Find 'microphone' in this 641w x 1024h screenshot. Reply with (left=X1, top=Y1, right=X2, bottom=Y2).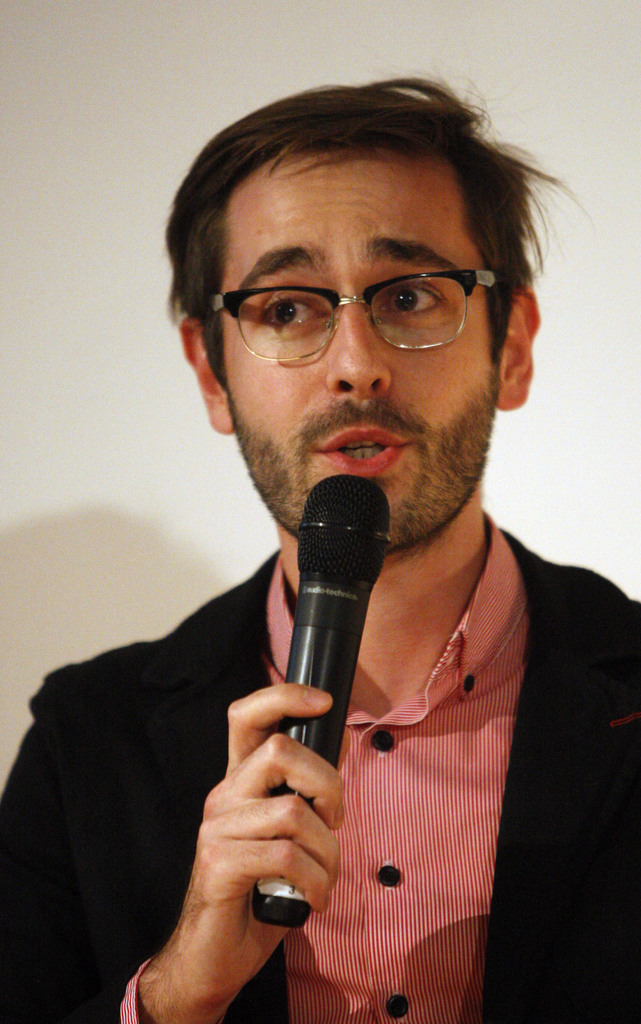
(left=235, top=449, right=432, bottom=834).
